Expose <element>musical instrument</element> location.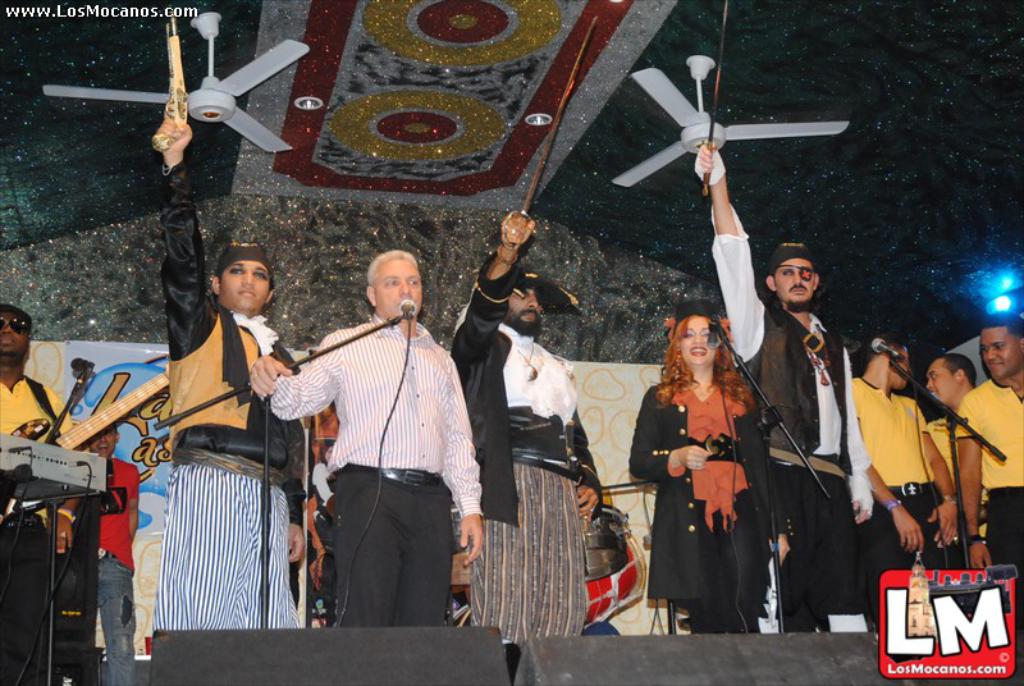
Exposed at (left=0, top=360, right=179, bottom=531).
